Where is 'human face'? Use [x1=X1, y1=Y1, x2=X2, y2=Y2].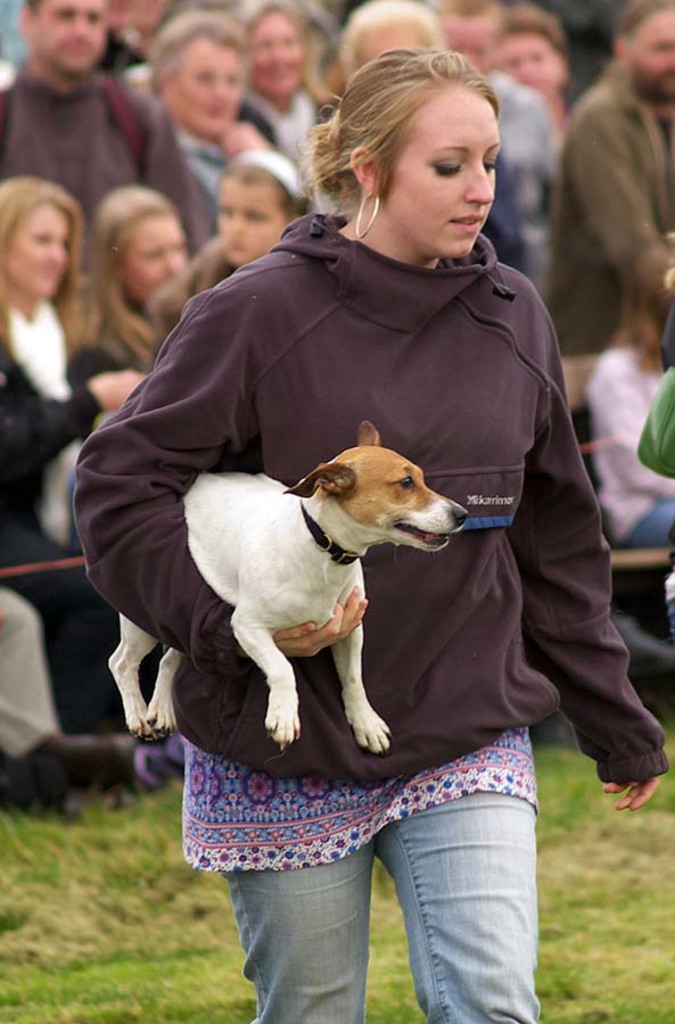
[x1=629, y1=2, x2=674, y2=88].
